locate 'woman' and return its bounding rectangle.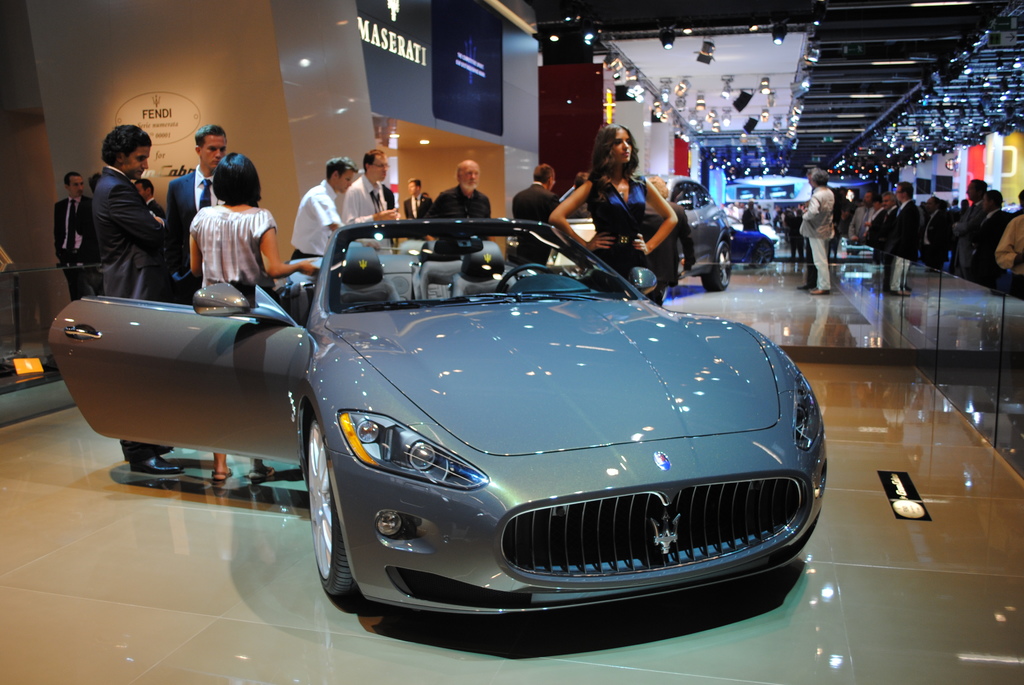
region(551, 124, 701, 280).
